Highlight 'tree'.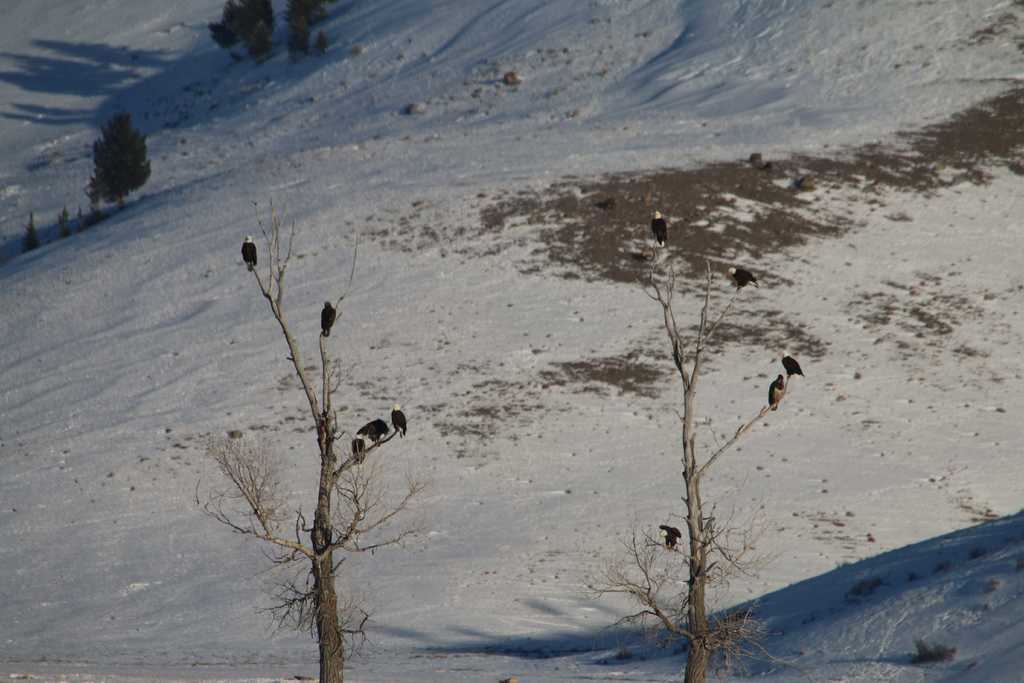
Highlighted region: [207,0,278,54].
